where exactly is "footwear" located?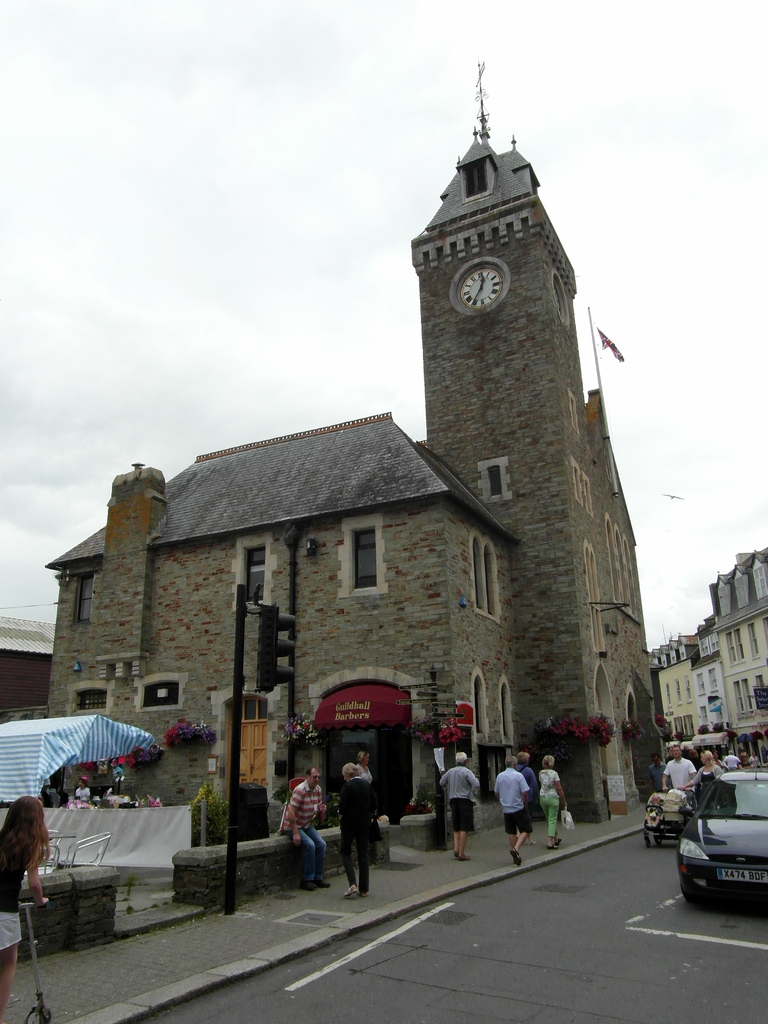
Its bounding box is {"x1": 504, "y1": 840, "x2": 534, "y2": 870}.
